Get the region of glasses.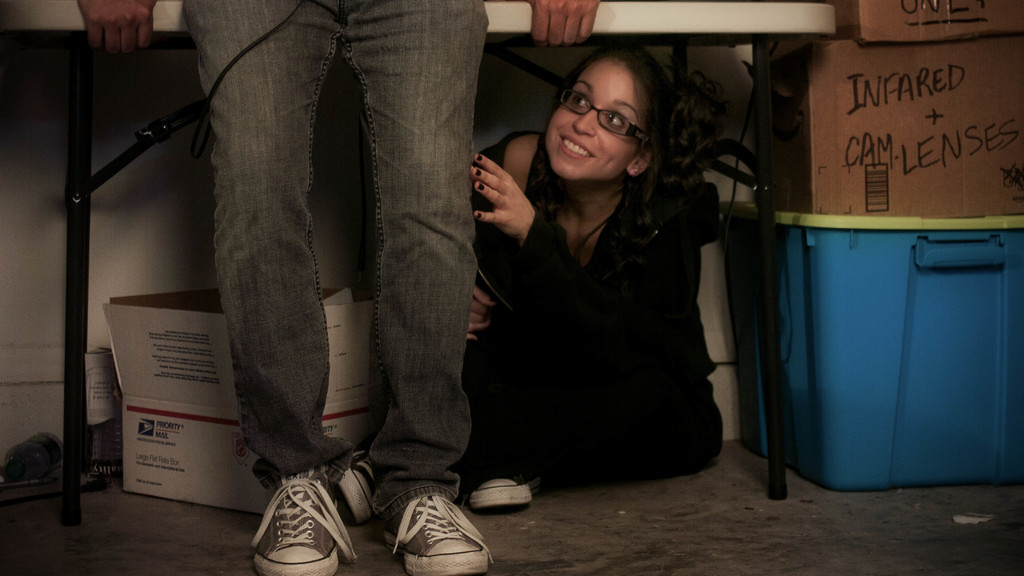
box=[550, 88, 660, 131].
